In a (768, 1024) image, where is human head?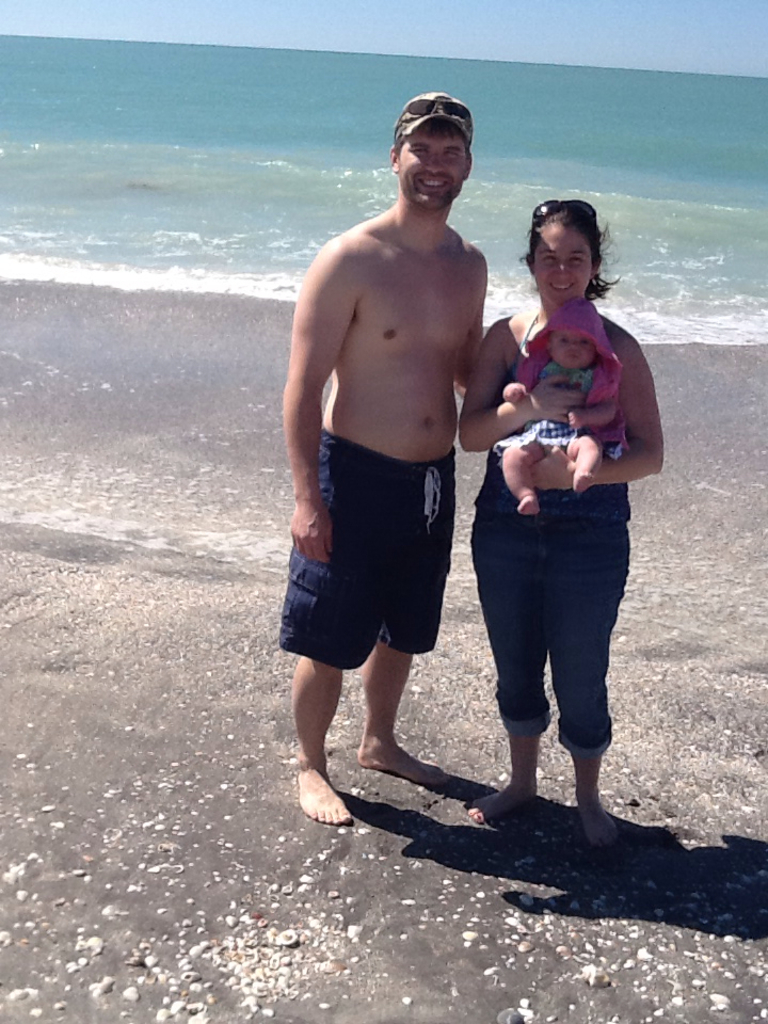
box(386, 85, 482, 203).
